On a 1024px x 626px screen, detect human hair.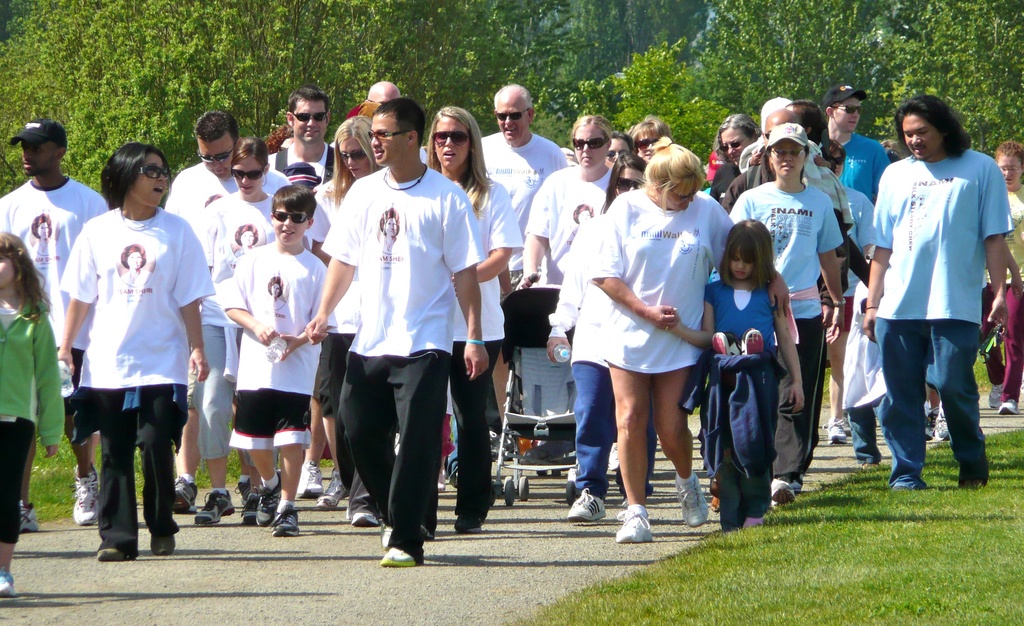
(x1=52, y1=141, x2=68, y2=153).
